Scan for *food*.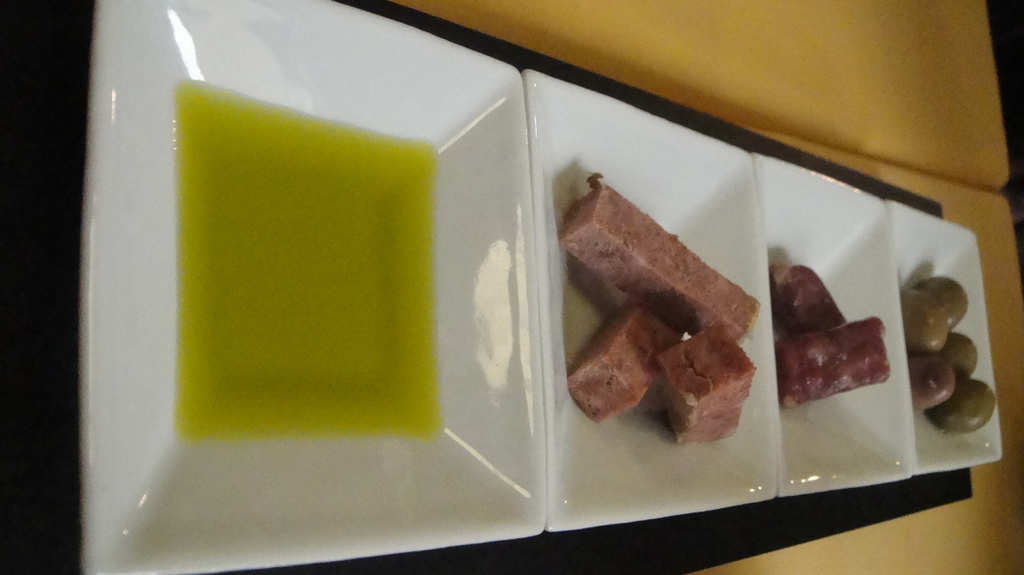
Scan result: box(577, 172, 774, 431).
